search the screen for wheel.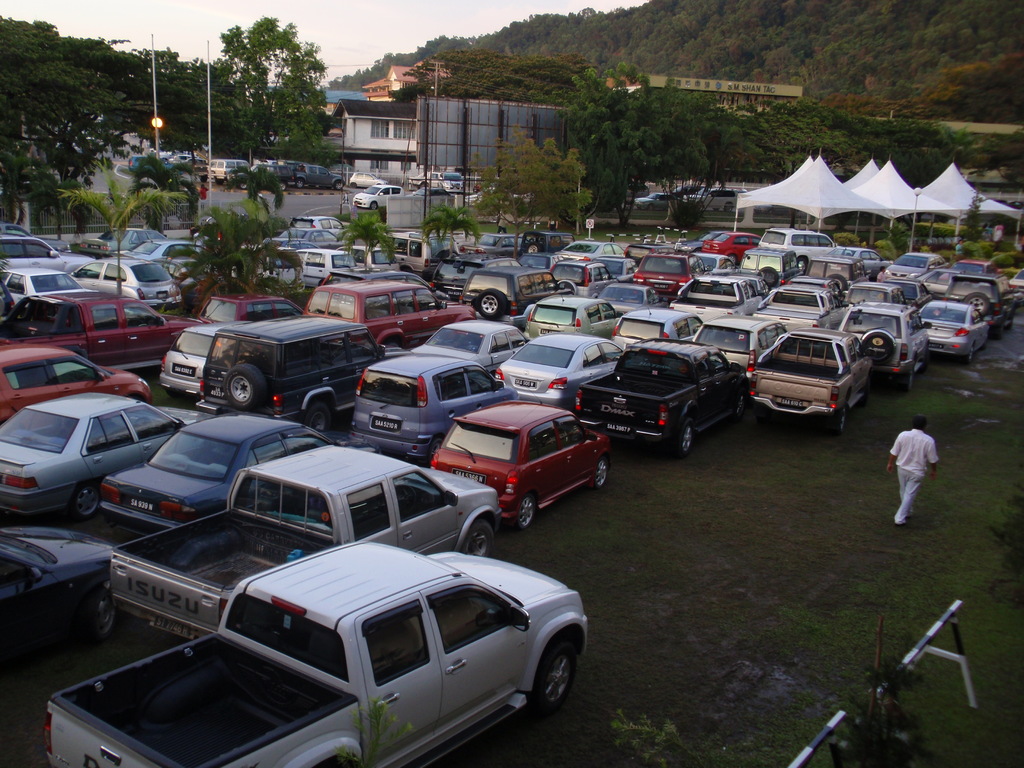
Found at left=732, top=399, right=742, bottom=420.
